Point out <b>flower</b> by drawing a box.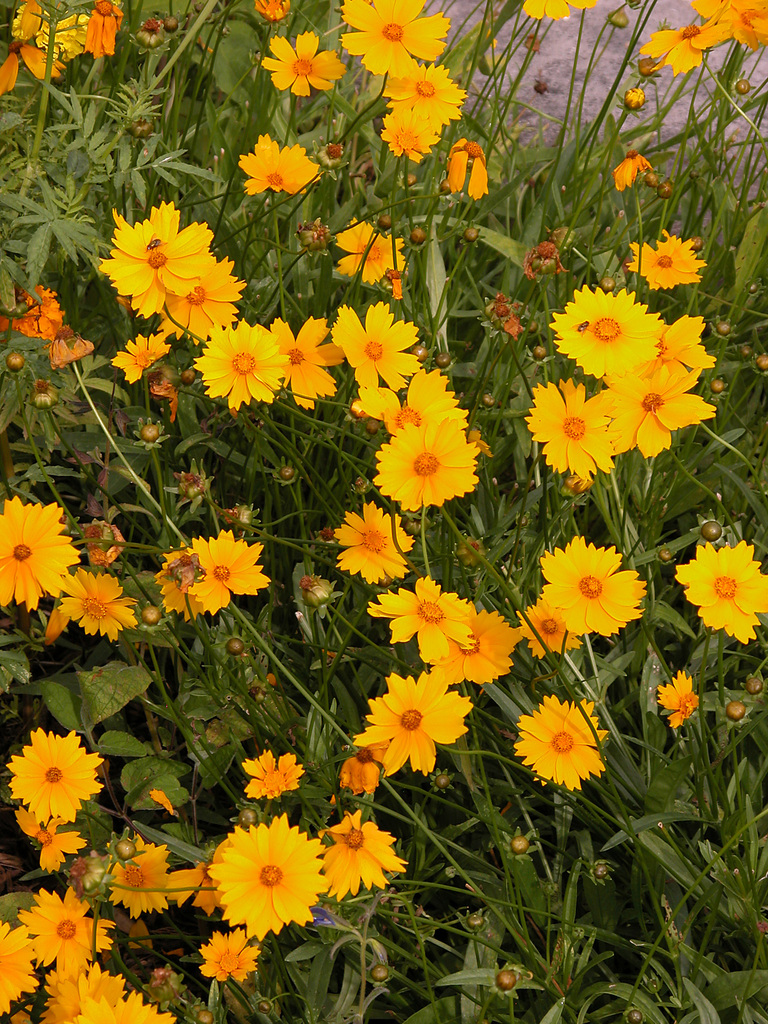
bbox(641, 22, 734, 80).
